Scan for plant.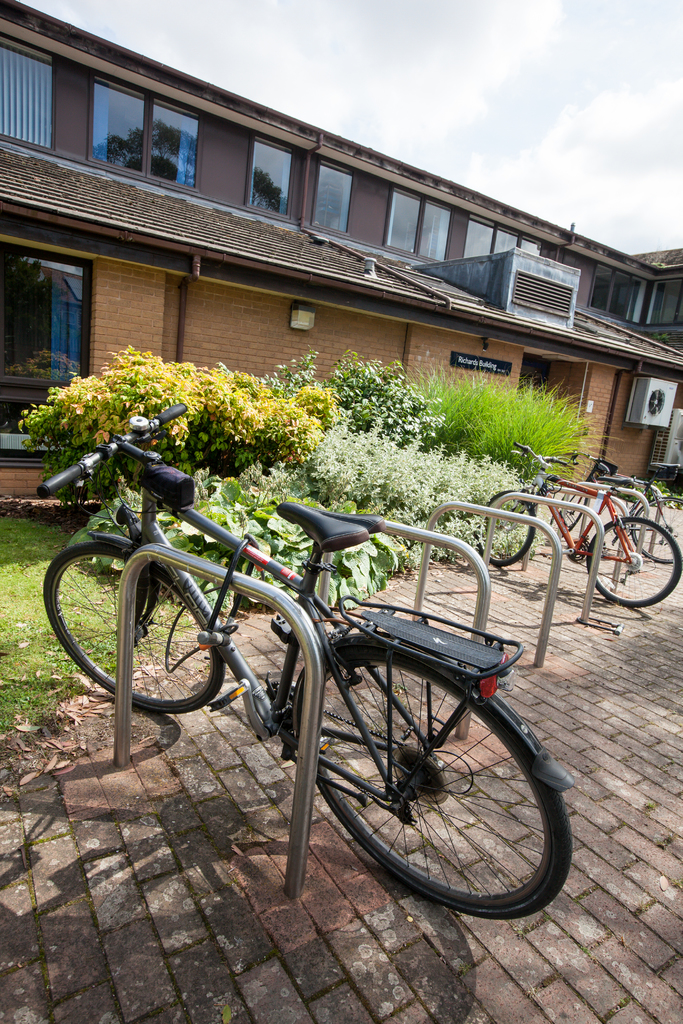
Scan result: (355,363,629,472).
